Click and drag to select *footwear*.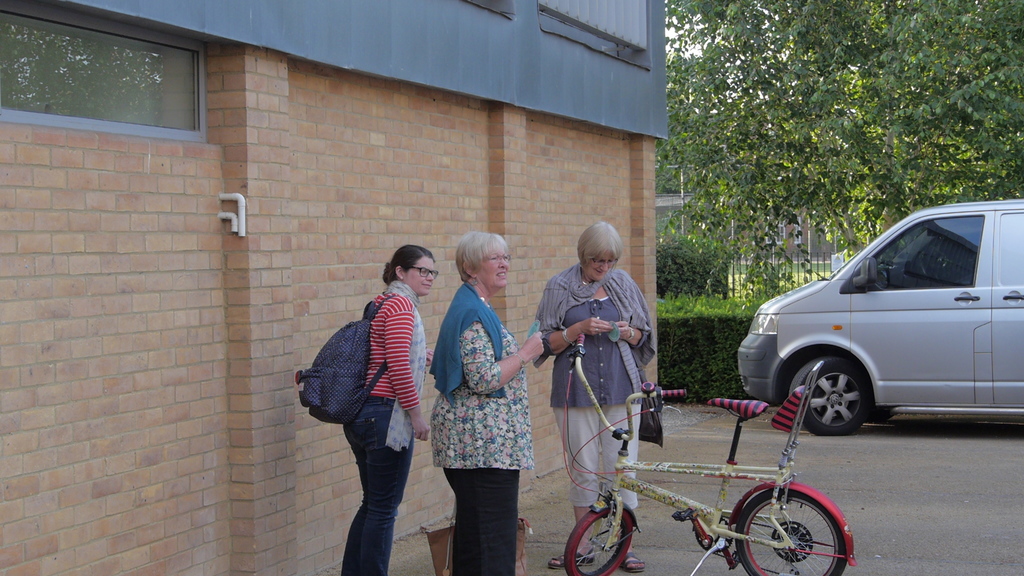
Selection: left=547, top=547, right=596, bottom=566.
